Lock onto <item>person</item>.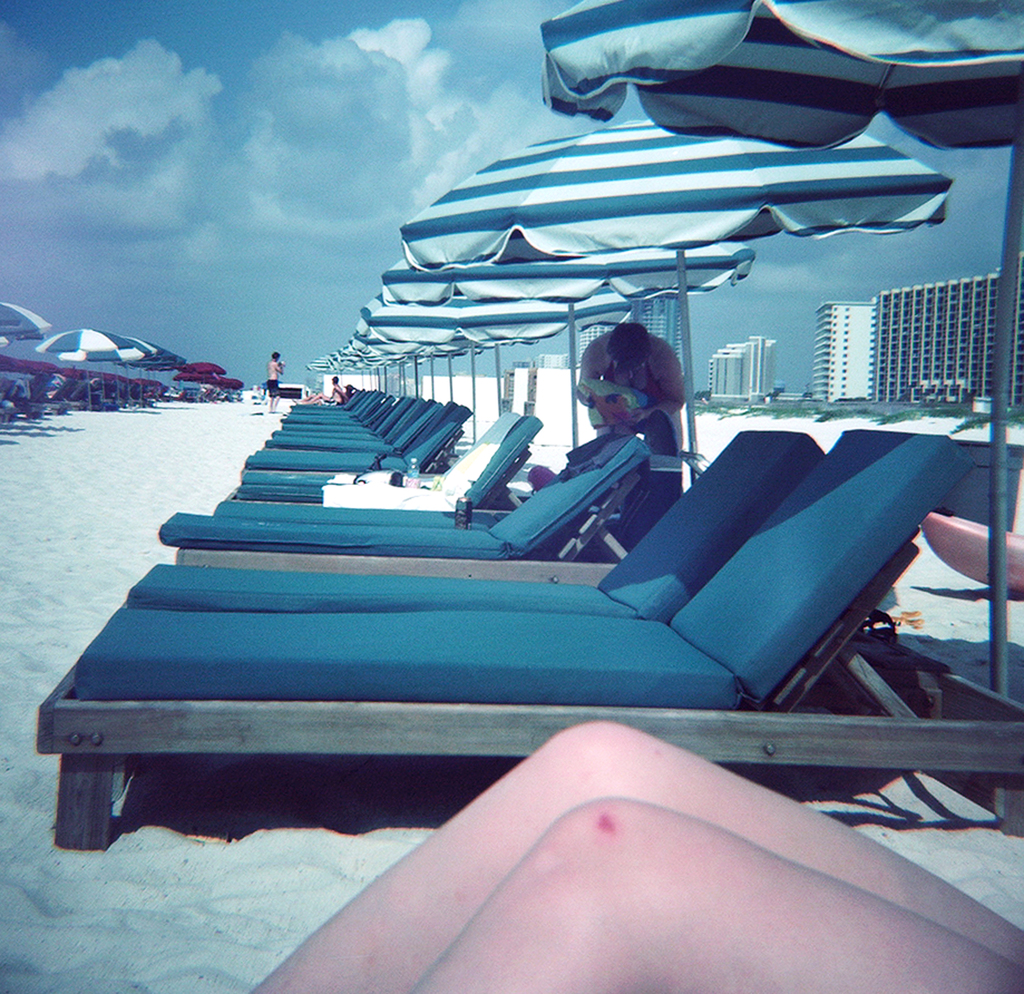
Locked: [260, 346, 282, 406].
